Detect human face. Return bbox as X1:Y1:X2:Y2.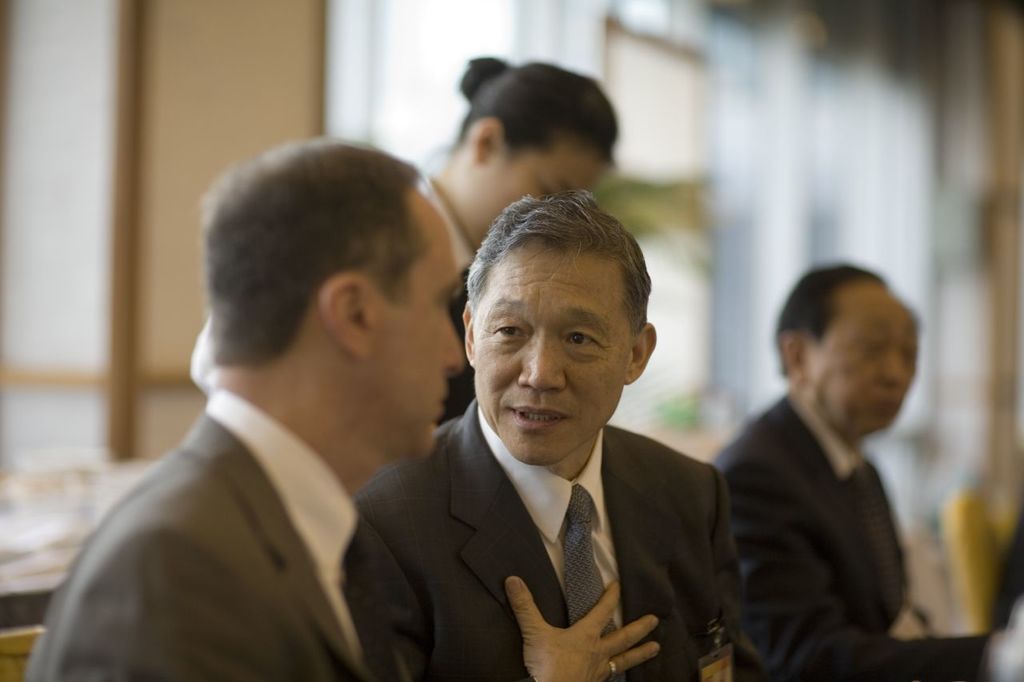
374:197:469:461.
